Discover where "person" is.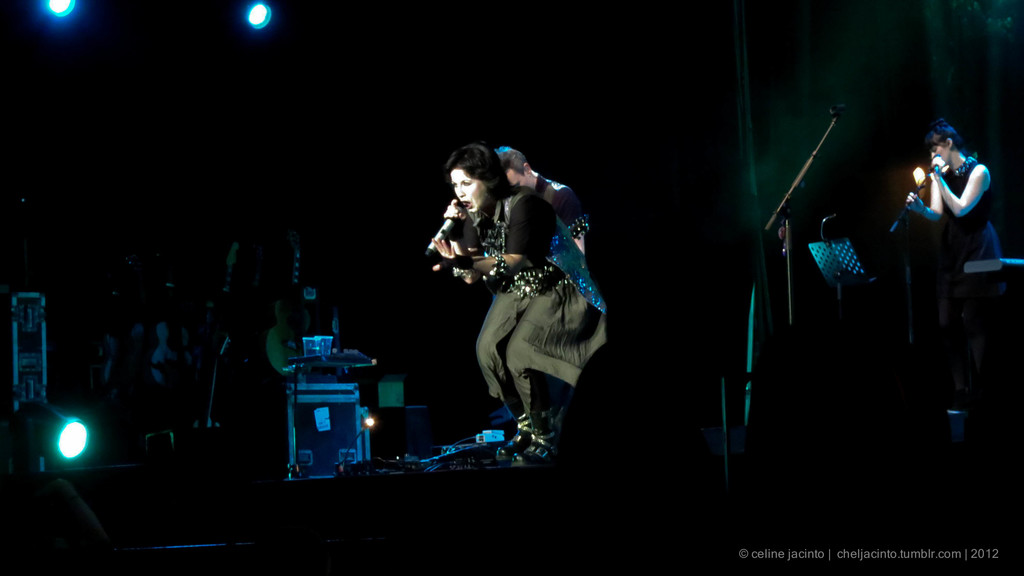
Discovered at [430, 147, 604, 469].
